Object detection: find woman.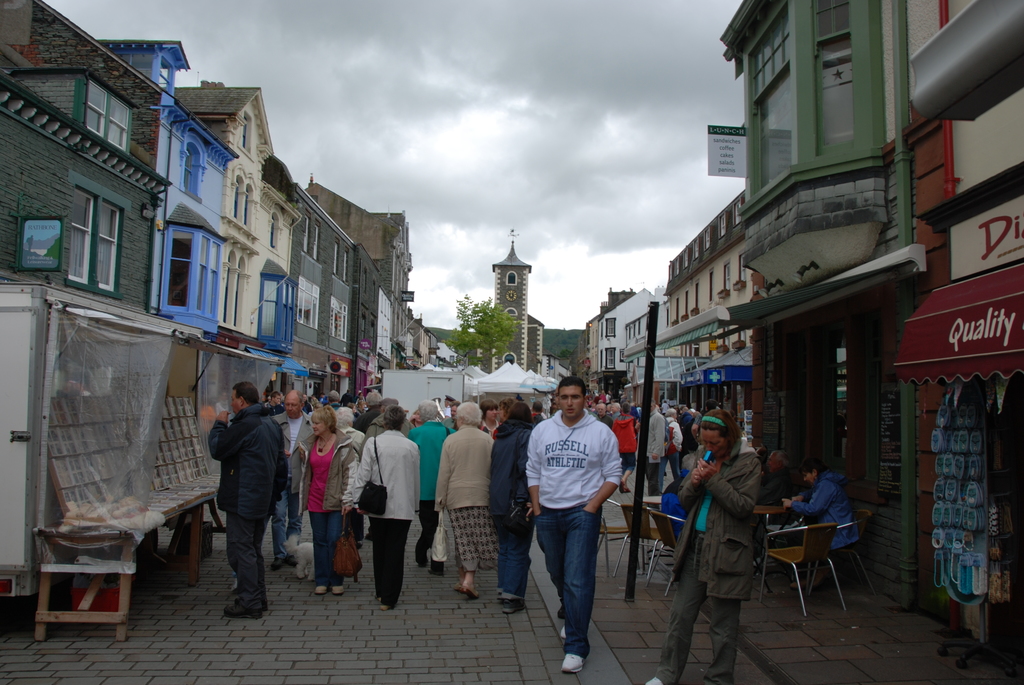
region(662, 415, 776, 684).
